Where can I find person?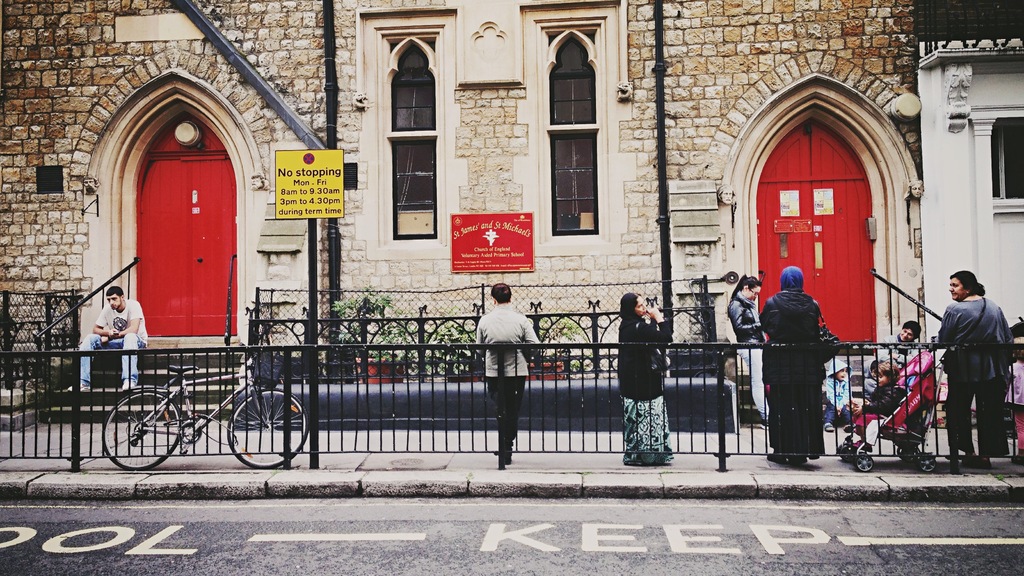
You can find it at l=73, t=285, r=149, b=392.
